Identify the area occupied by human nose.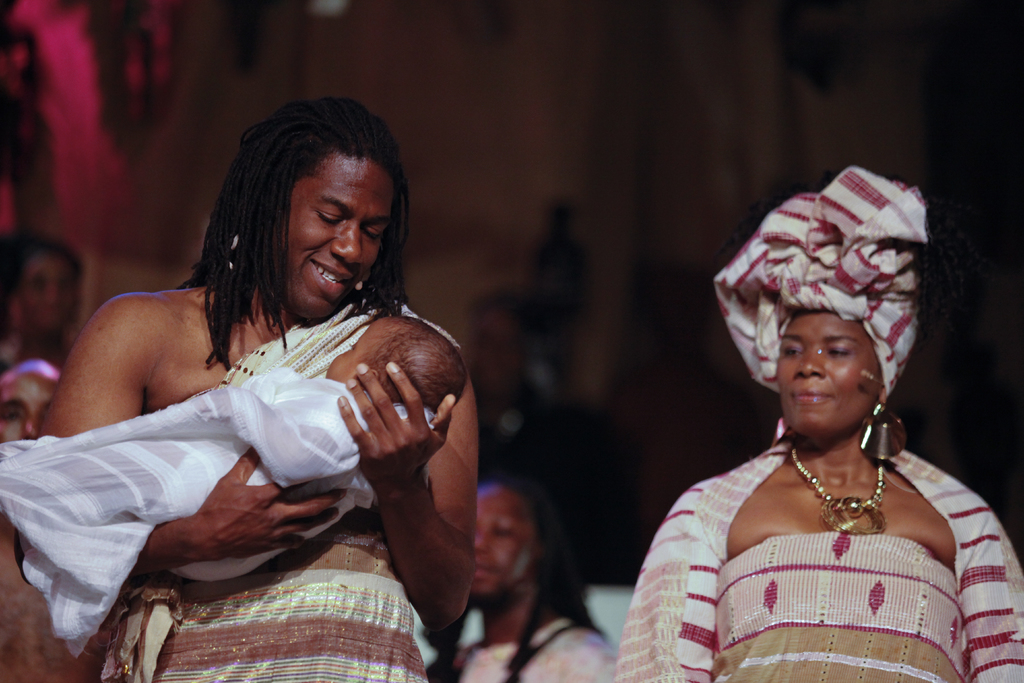
Area: 332, 221, 365, 267.
